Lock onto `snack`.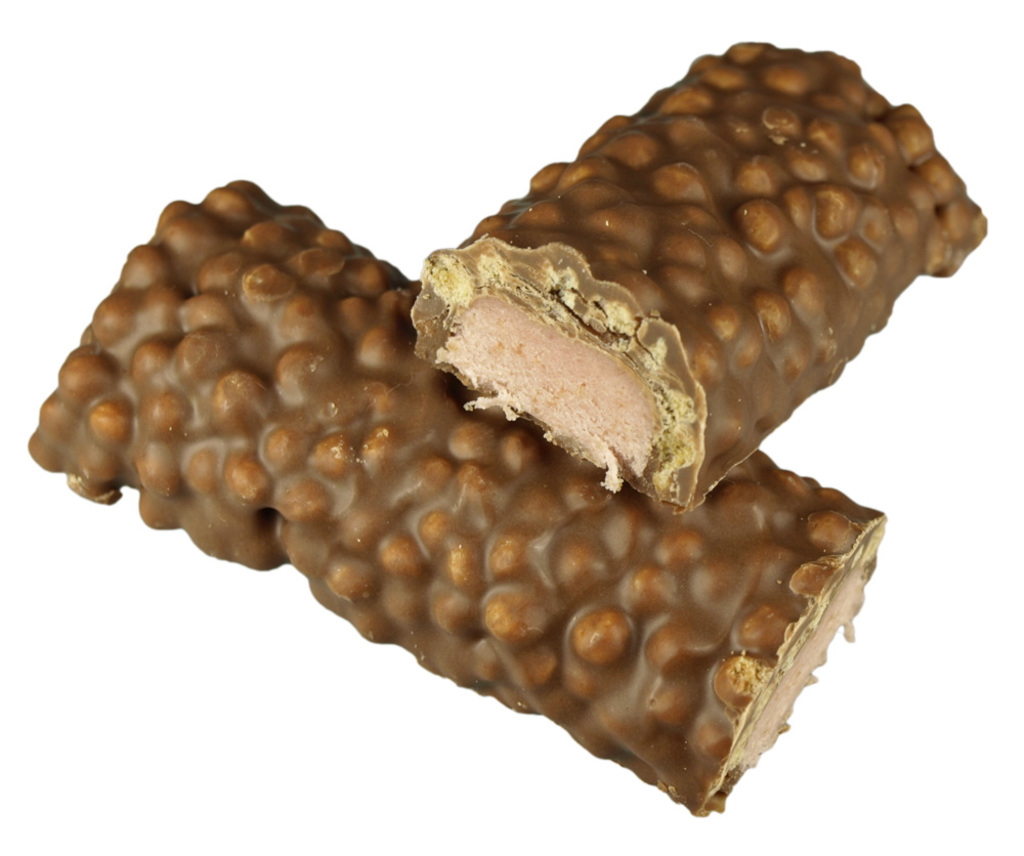
Locked: locate(27, 180, 885, 815).
